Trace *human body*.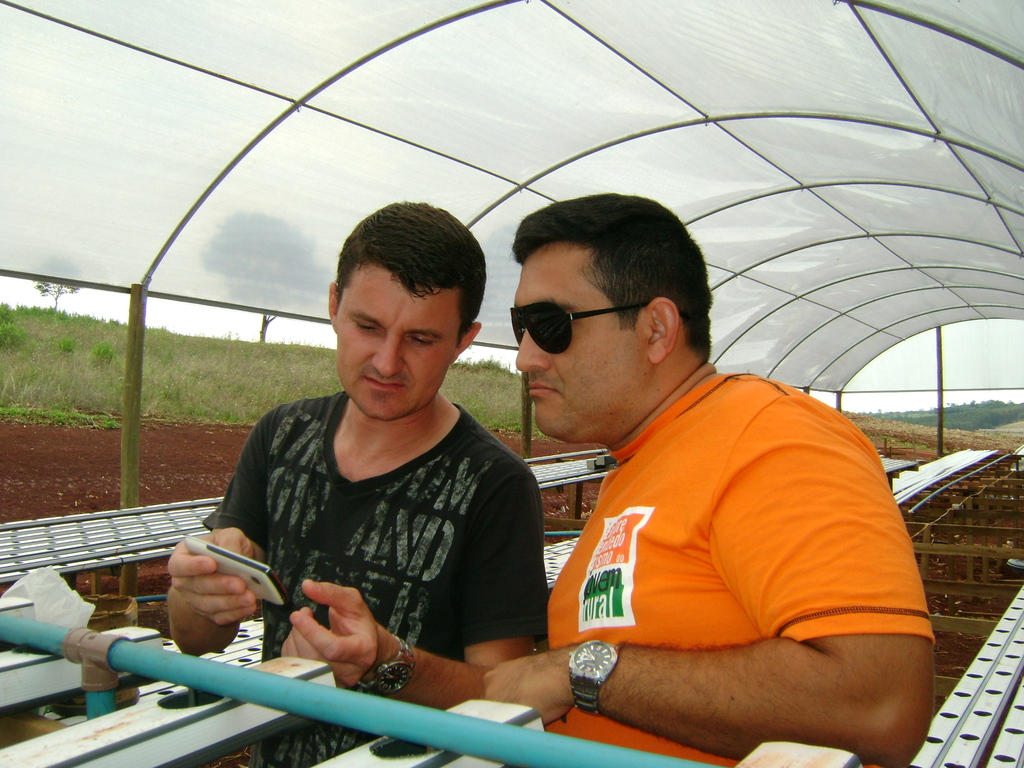
Traced to locate(166, 196, 544, 767).
